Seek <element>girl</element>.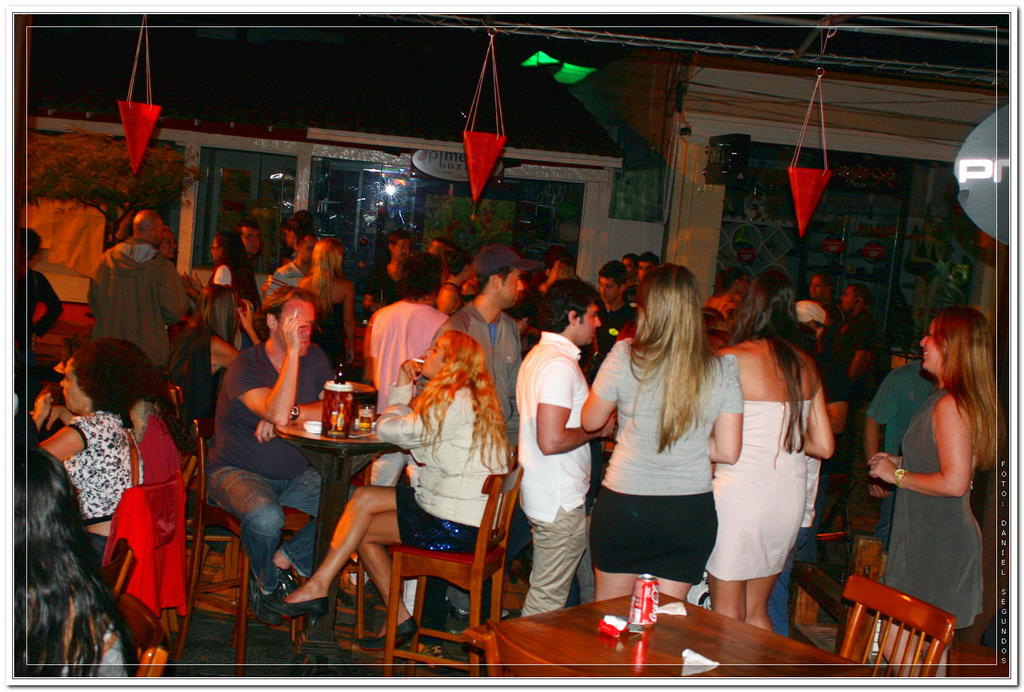
rect(867, 302, 1002, 679).
